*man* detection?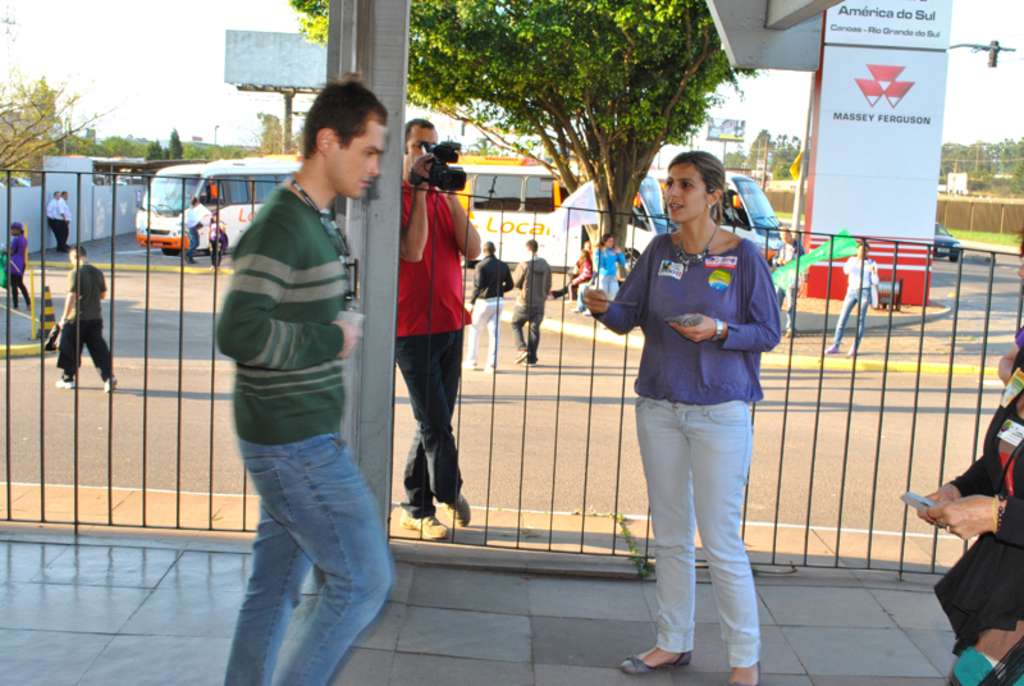
[466, 243, 507, 380]
